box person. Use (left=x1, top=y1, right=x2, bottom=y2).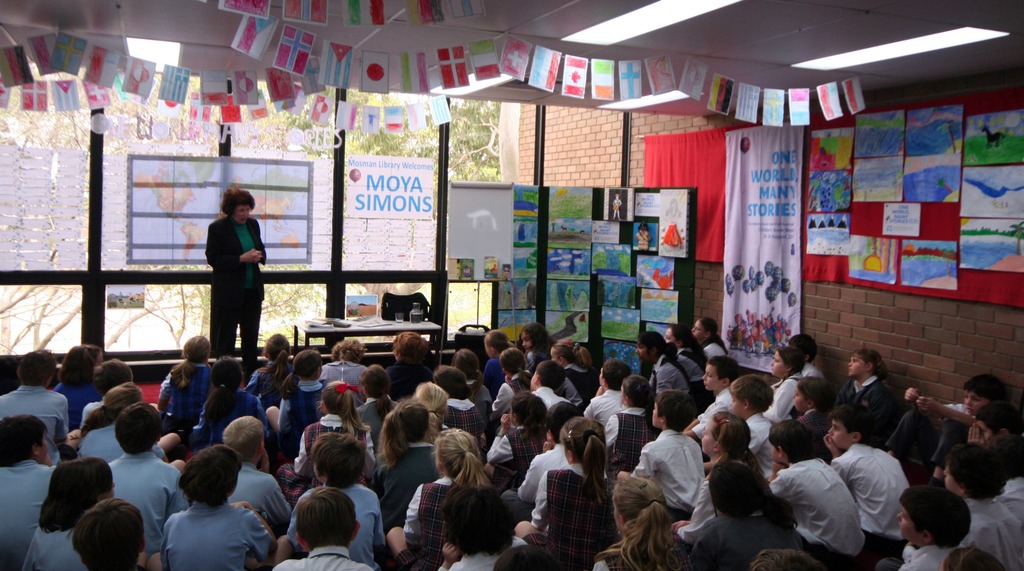
(left=515, top=416, right=622, bottom=568).
